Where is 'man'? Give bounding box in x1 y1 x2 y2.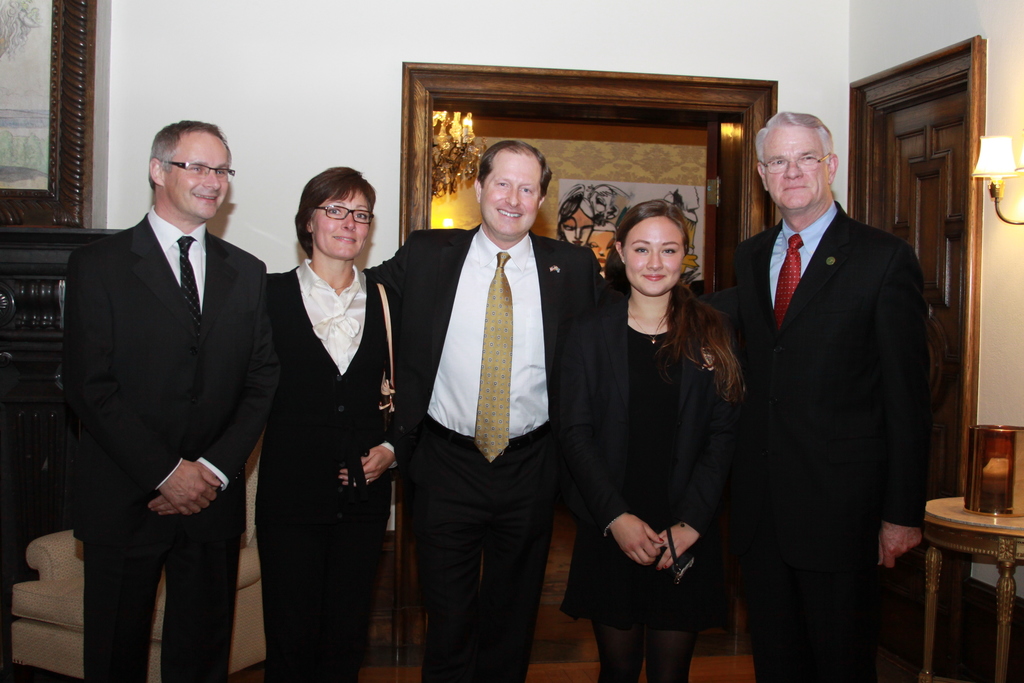
378 141 624 681.
